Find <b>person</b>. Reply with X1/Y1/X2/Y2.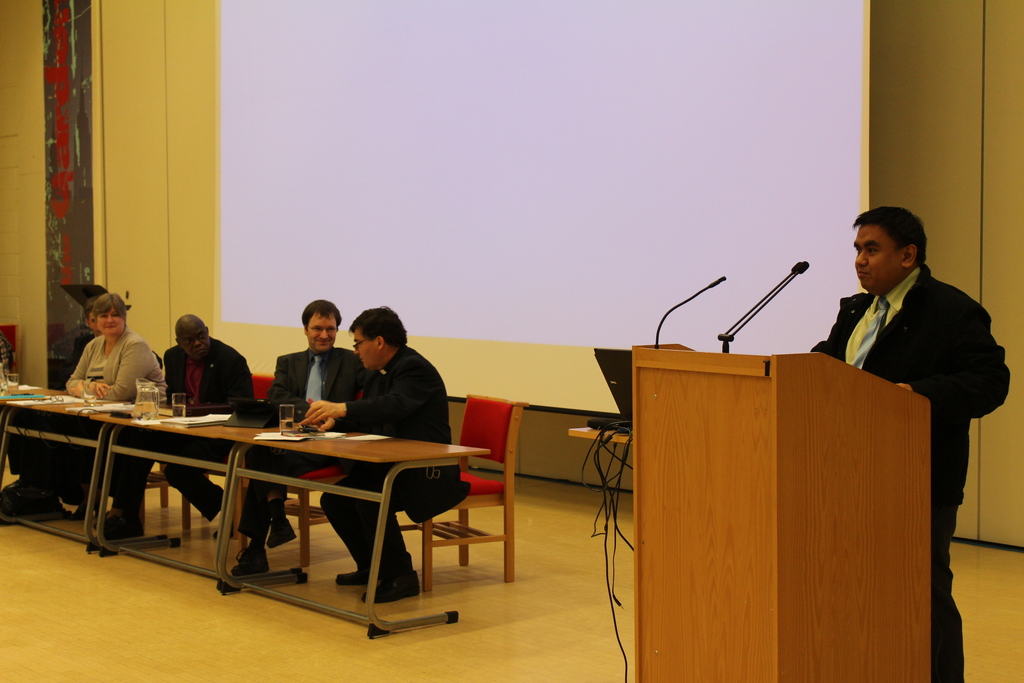
229/299/372/572.
